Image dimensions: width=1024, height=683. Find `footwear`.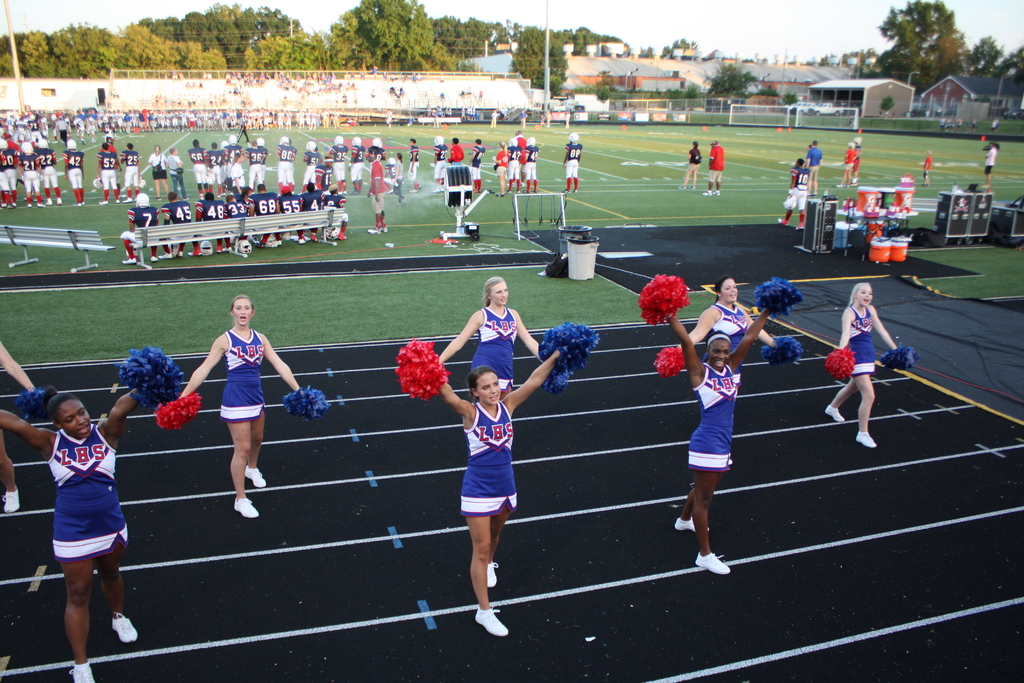
(left=488, top=562, right=500, bottom=588).
